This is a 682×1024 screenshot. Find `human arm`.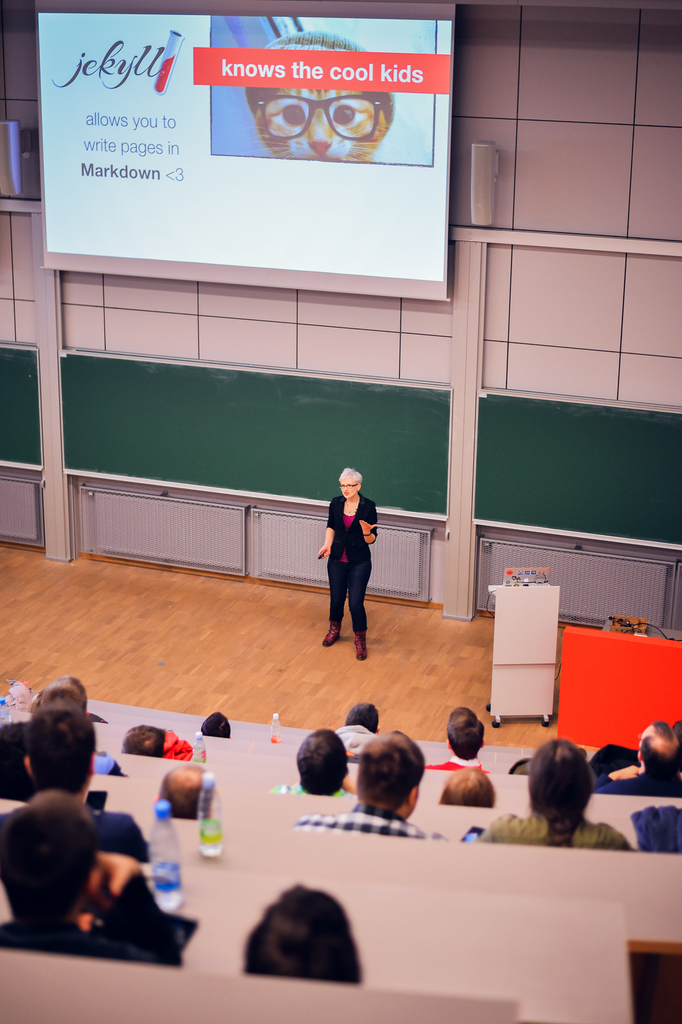
Bounding box: region(596, 764, 643, 793).
